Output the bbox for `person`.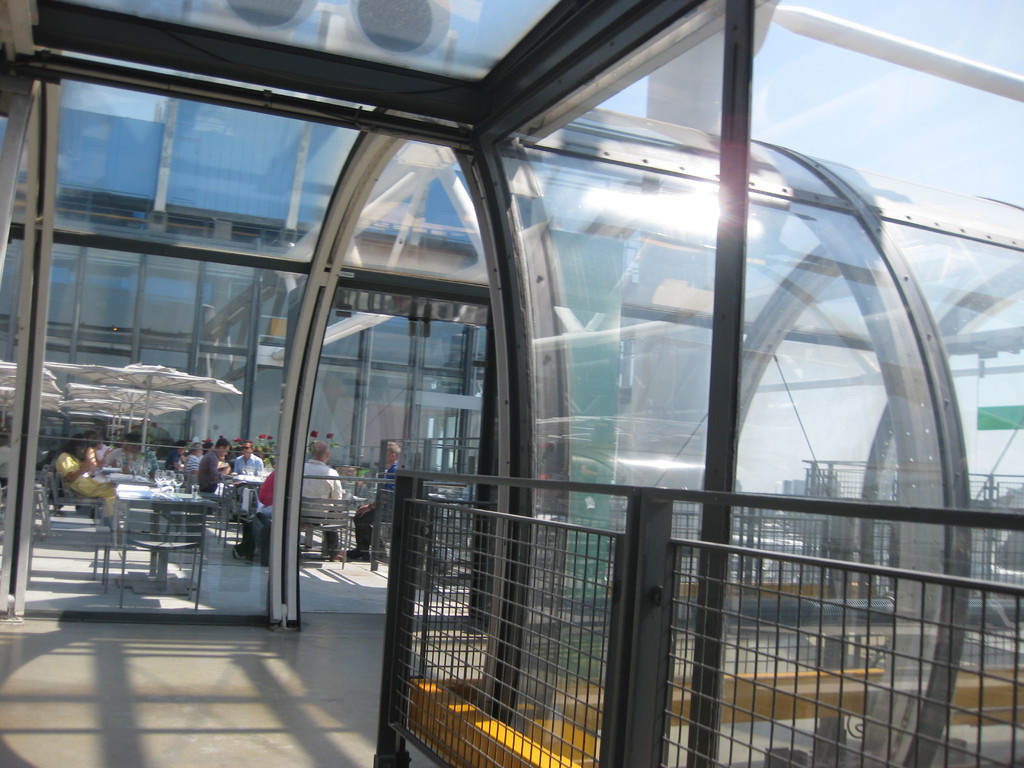
<box>232,435,267,478</box>.
